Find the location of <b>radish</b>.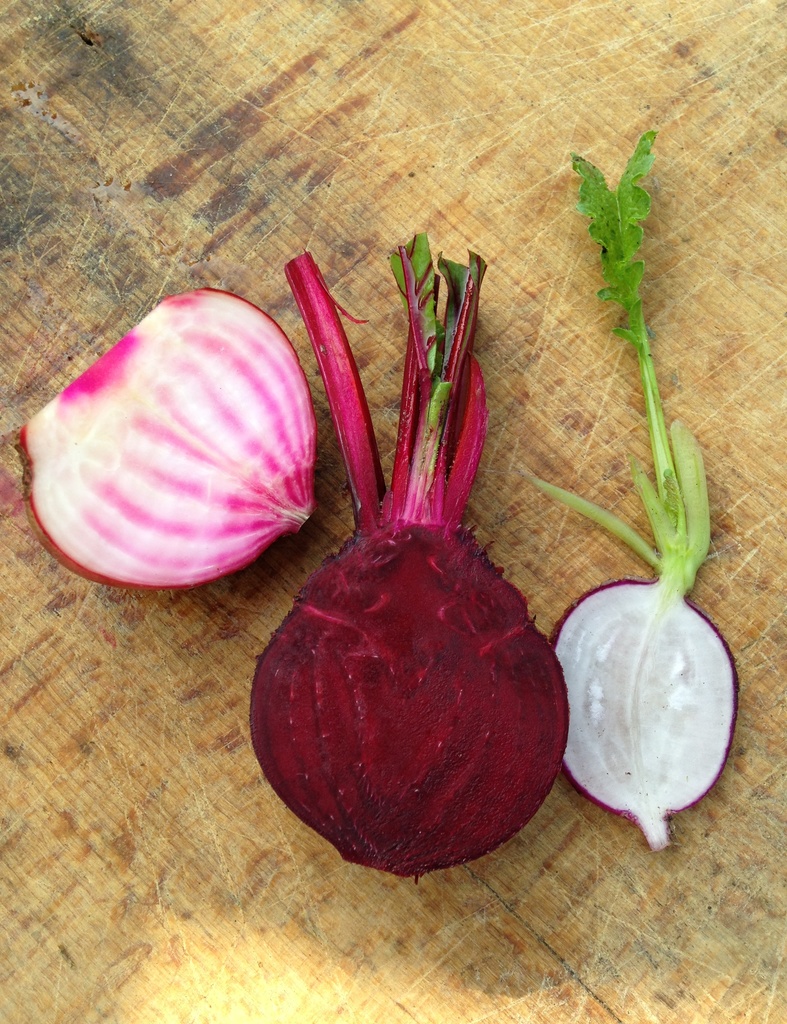
Location: rect(15, 277, 318, 602).
